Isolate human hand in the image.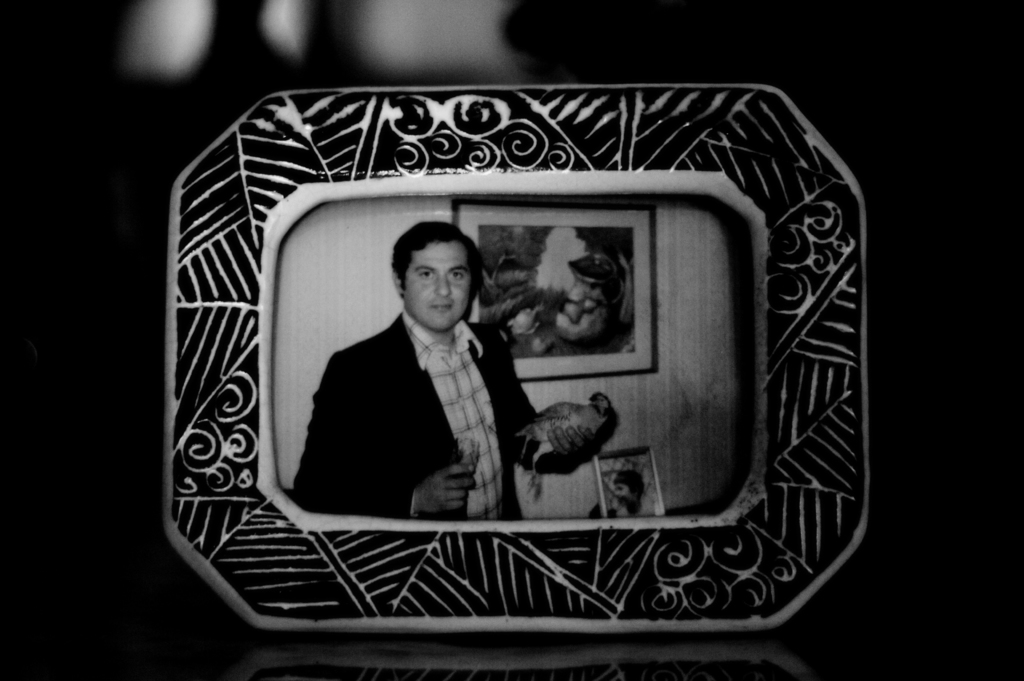
Isolated region: (544,423,598,457).
